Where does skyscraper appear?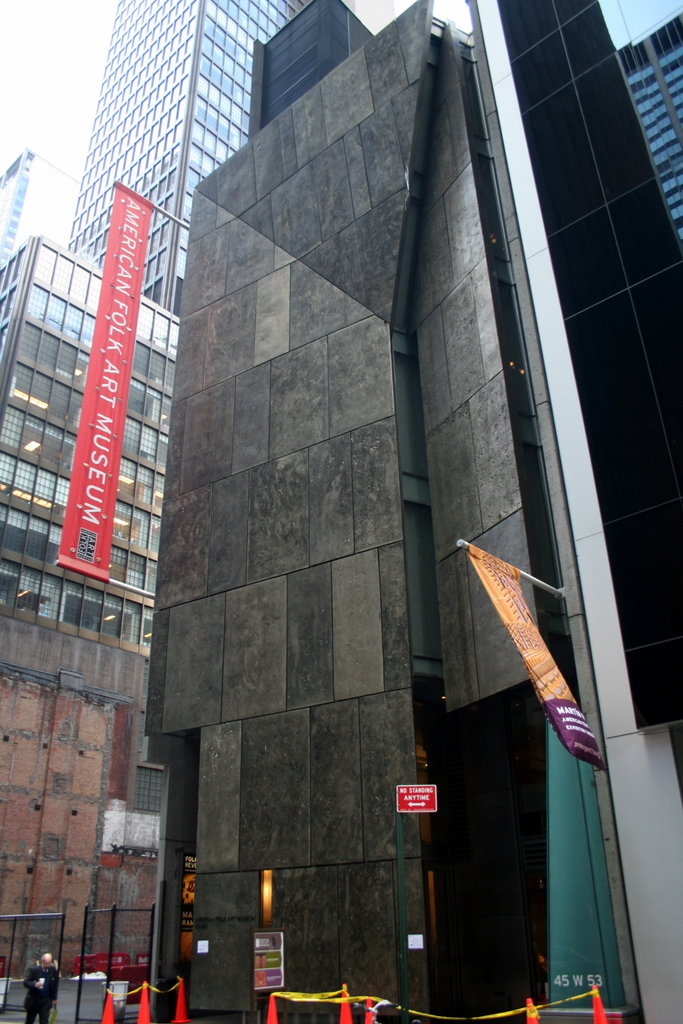
Appears at locate(438, 0, 682, 1023).
